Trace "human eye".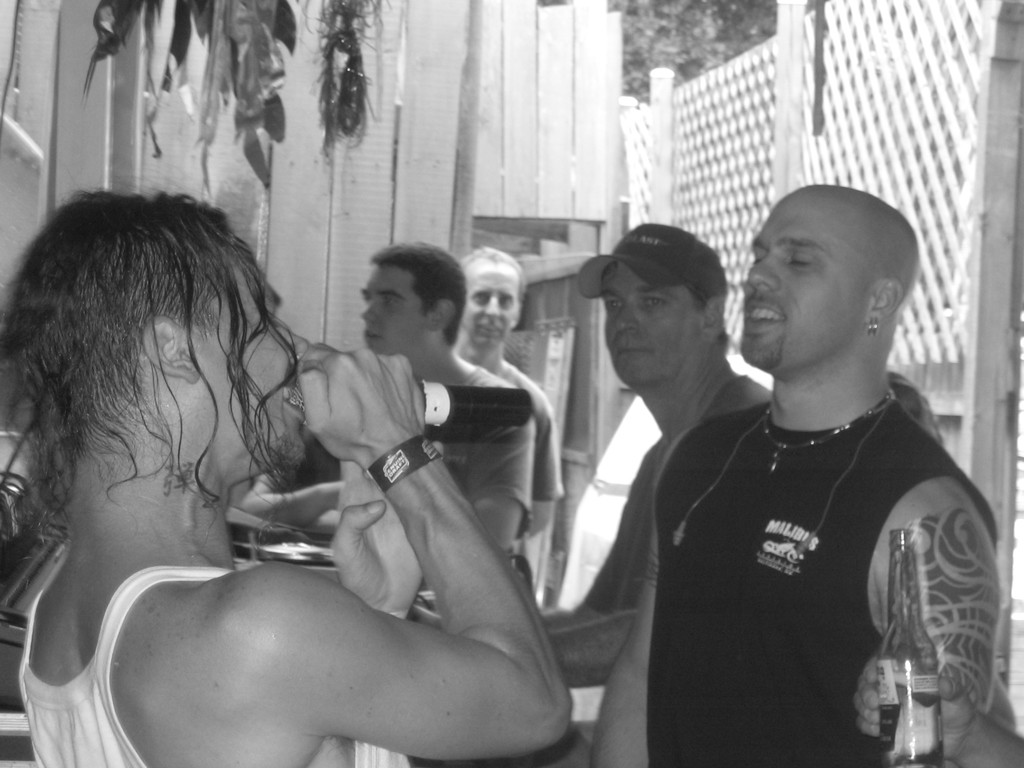
Traced to pyautogui.locateOnScreen(469, 292, 490, 305).
